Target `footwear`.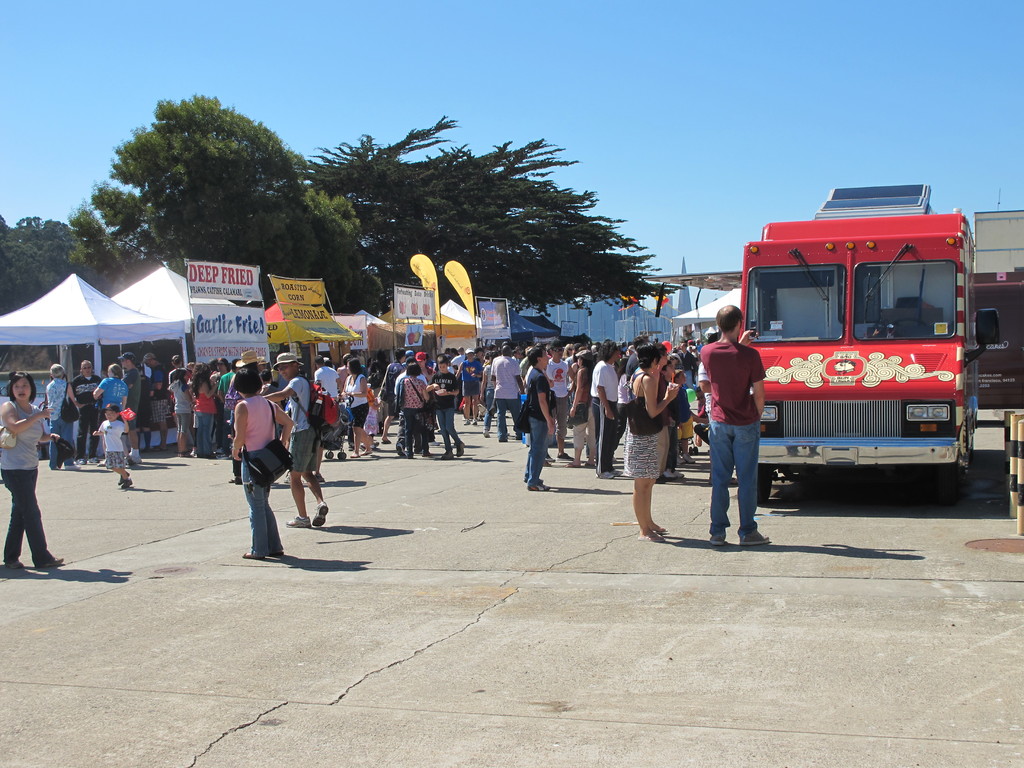
Target region: Rect(563, 462, 579, 470).
